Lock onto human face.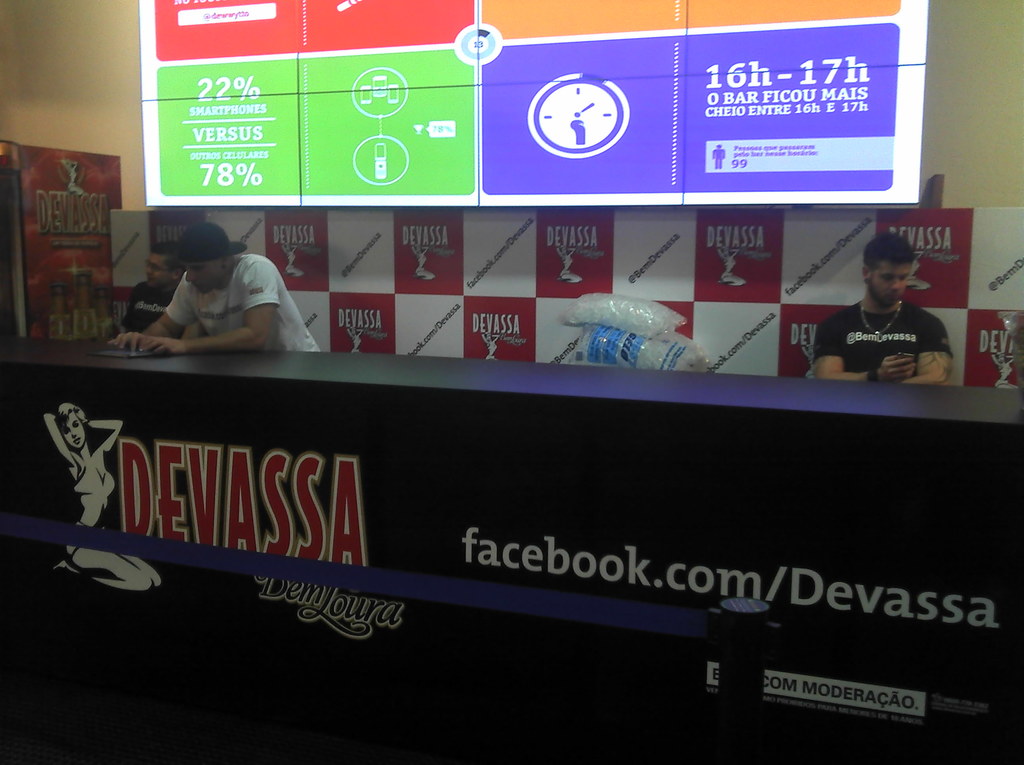
Locked: bbox=(186, 243, 222, 297).
